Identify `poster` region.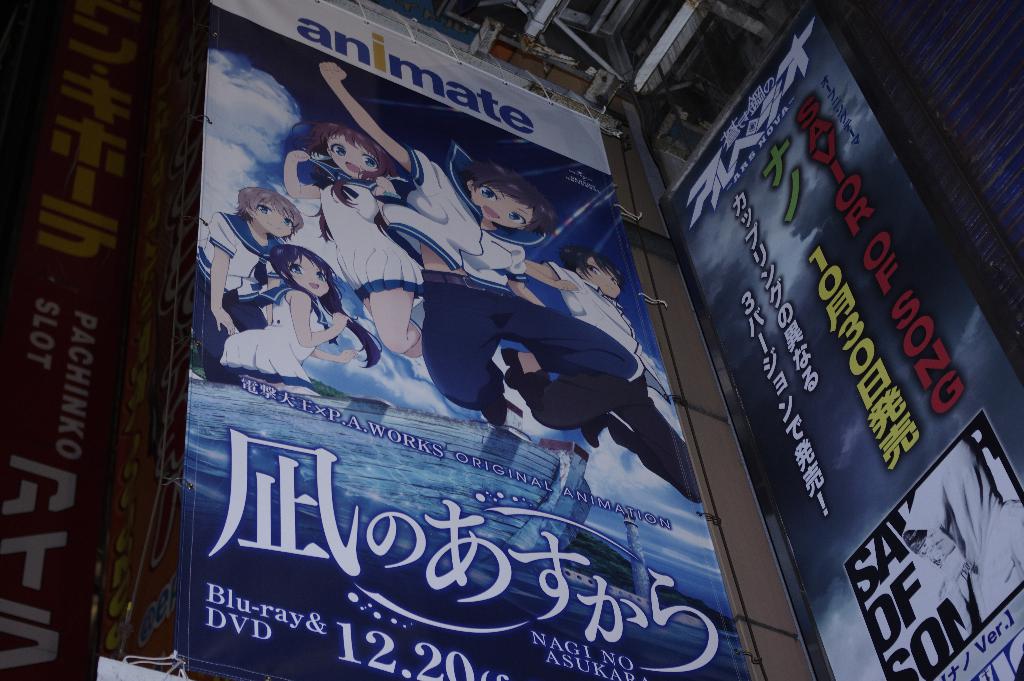
Region: 660:12:1023:680.
